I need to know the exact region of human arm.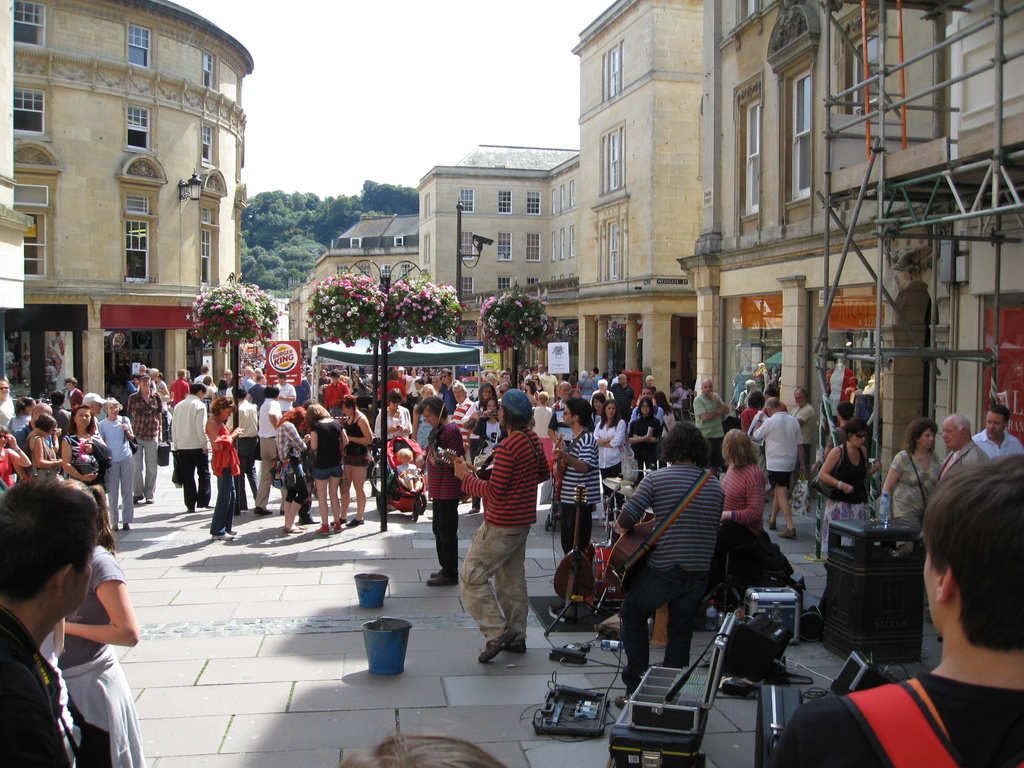
Region: rect(156, 382, 166, 395).
